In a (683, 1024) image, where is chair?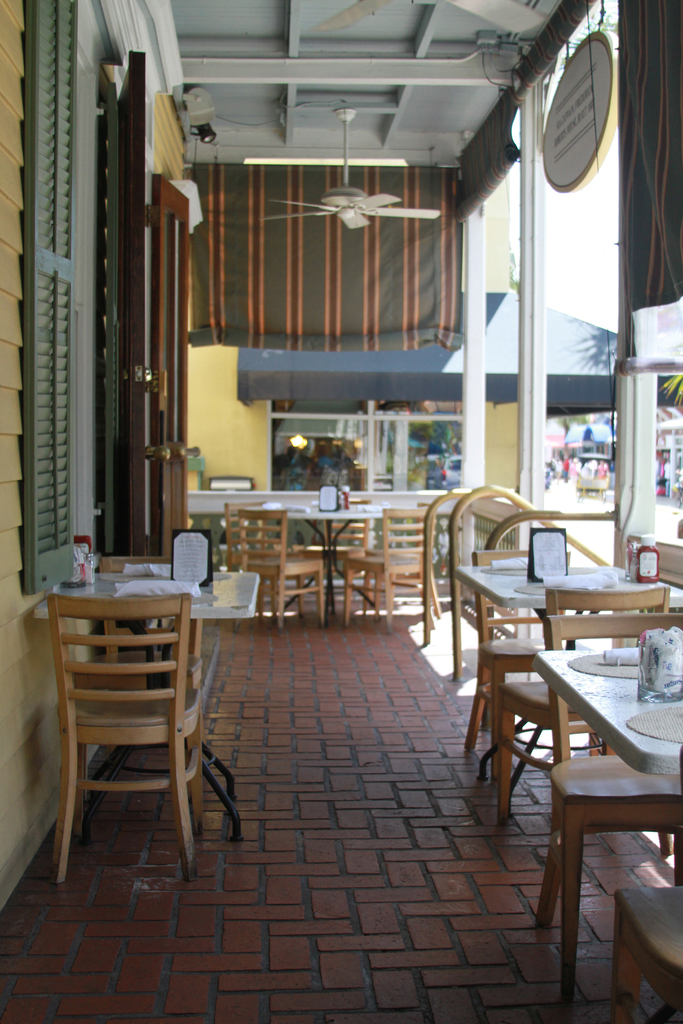
l=227, t=504, r=334, b=627.
